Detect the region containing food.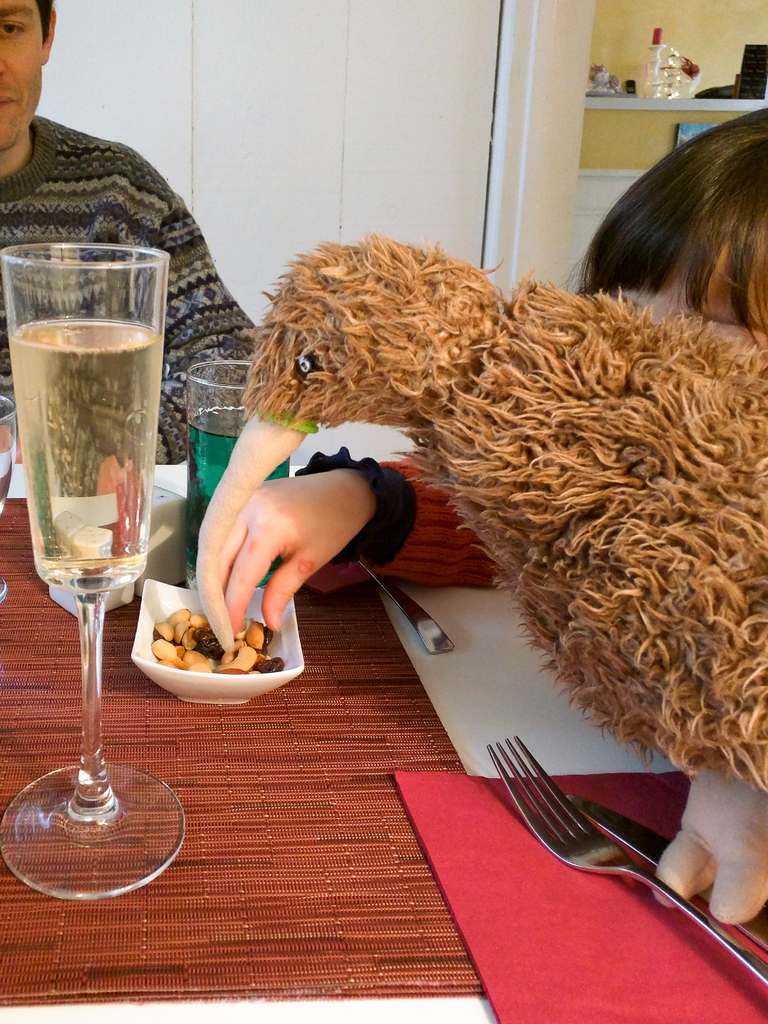
157, 605, 273, 671.
